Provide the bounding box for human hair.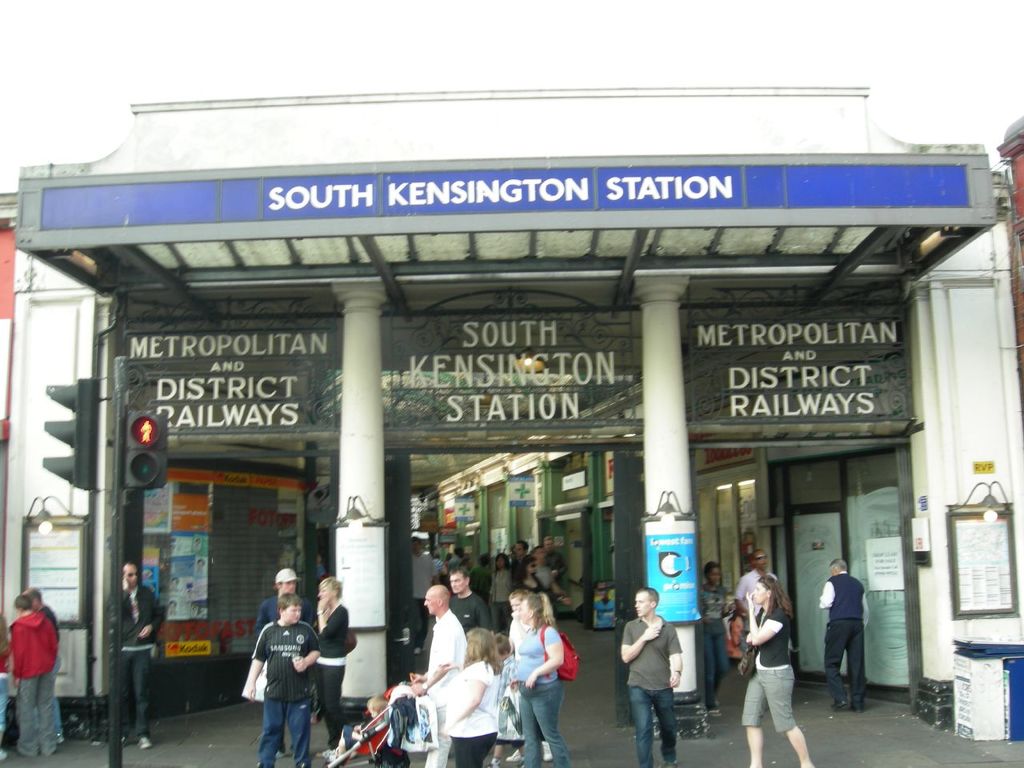
(x1=700, y1=564, x2=714, y2=586).
